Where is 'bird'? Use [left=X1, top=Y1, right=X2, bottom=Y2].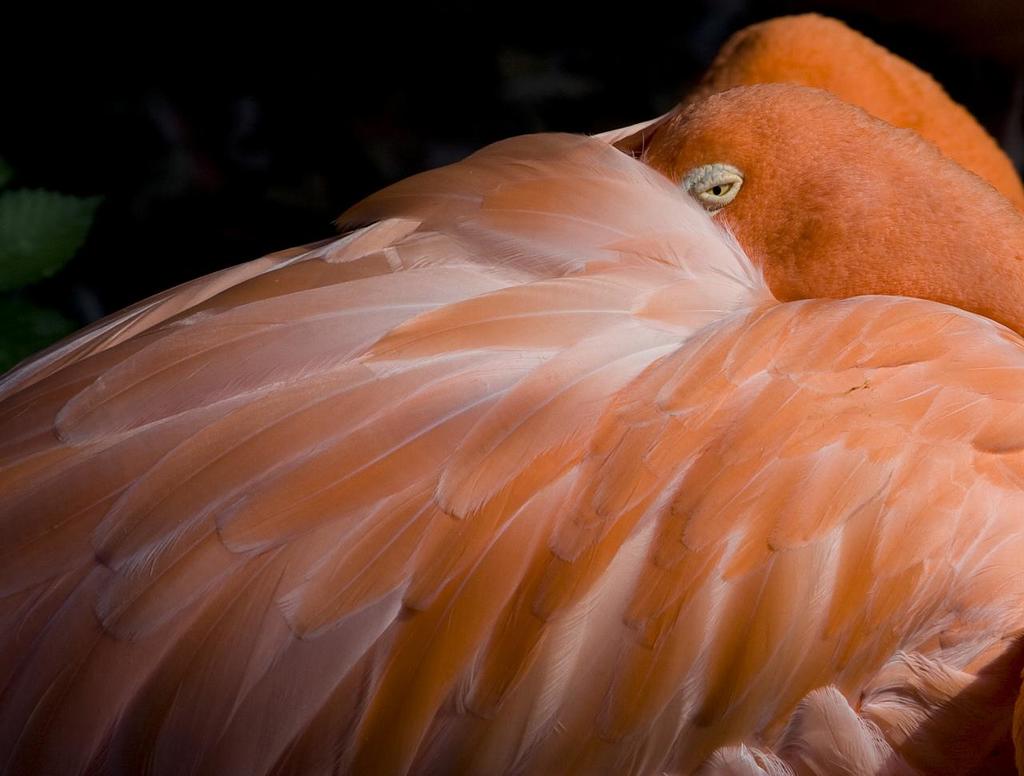
[left=0, top=14, right=1023, bottom=775].
